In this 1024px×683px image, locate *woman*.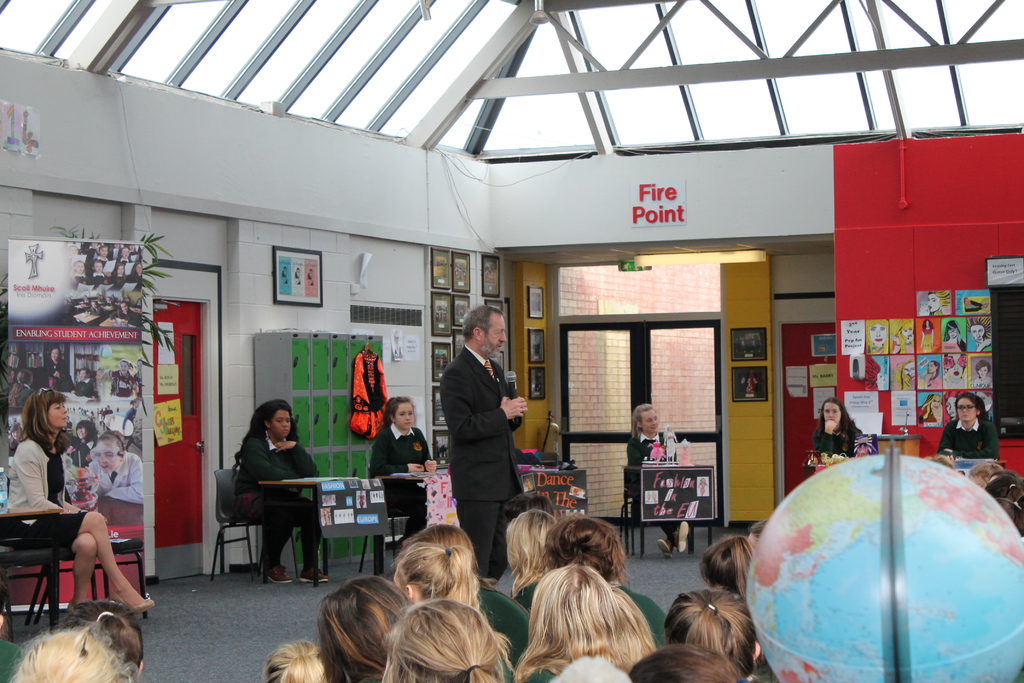
Bounding box: 963:453:1003:491.
